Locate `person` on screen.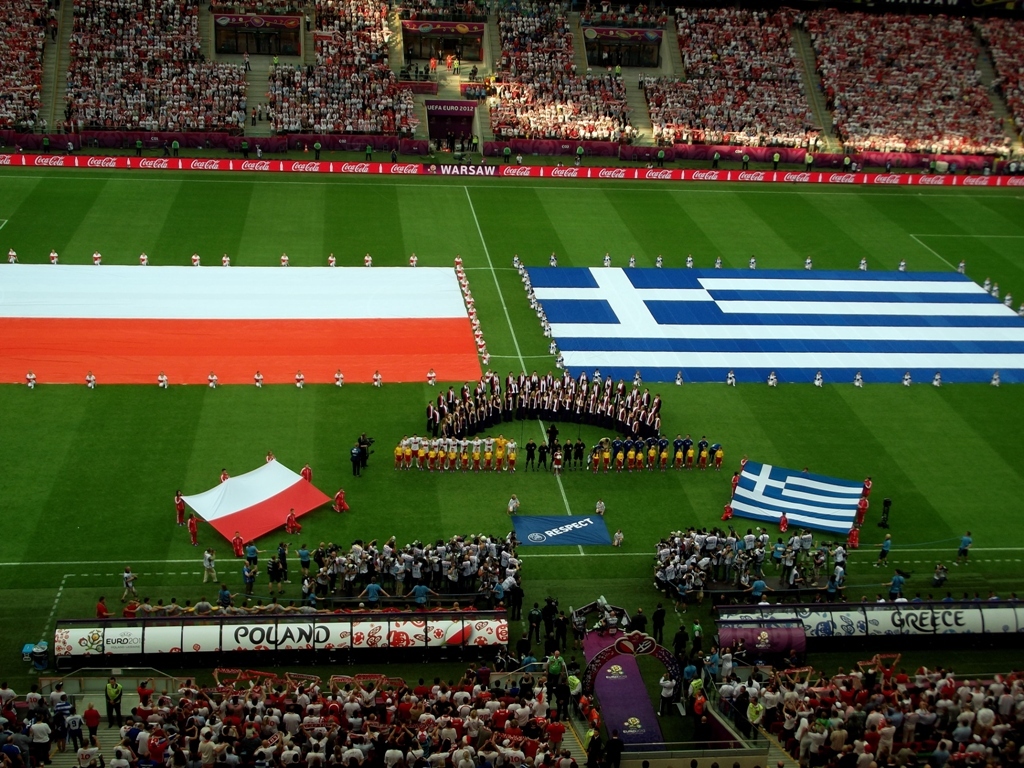
On screen at bbox=[214, 466, 229, 478].
